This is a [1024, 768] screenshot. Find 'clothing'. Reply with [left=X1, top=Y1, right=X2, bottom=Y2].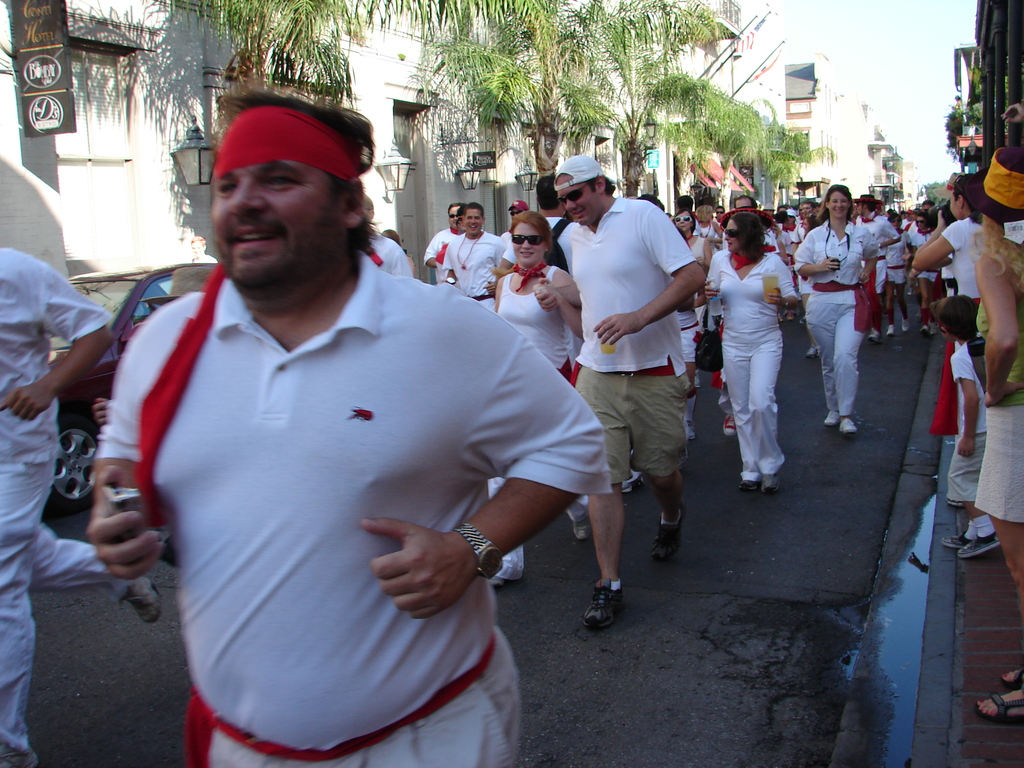
[left=875, top=216, right=892, bottom=316].
